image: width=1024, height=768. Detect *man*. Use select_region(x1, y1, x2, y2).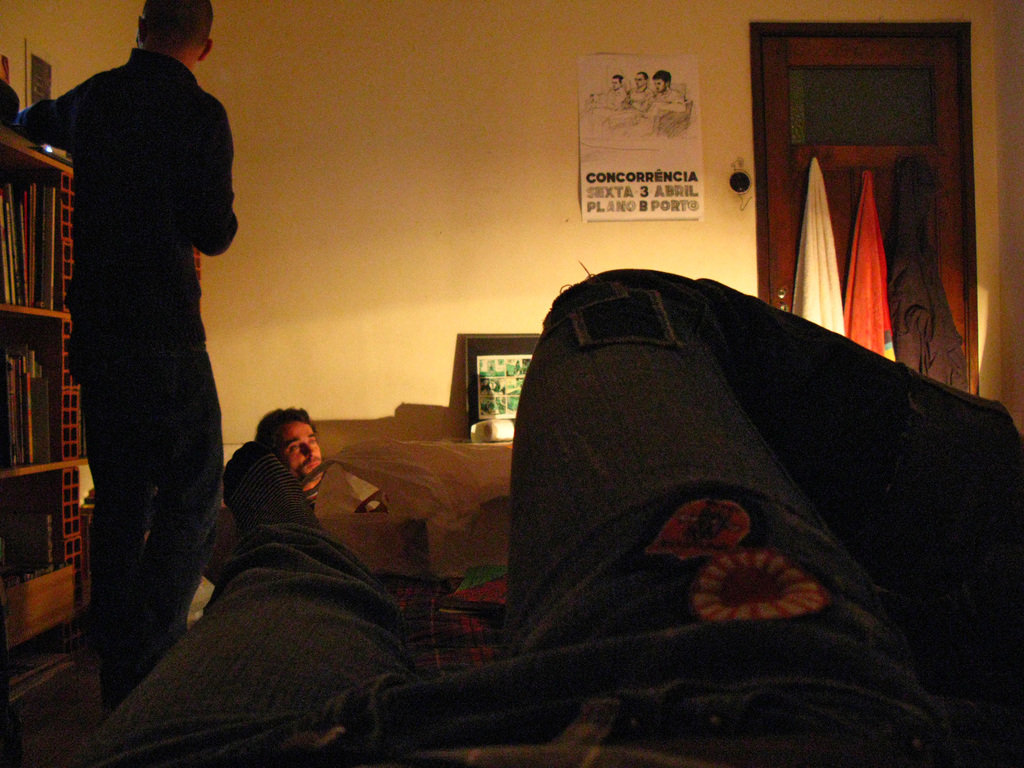
select_region(3, 0, 224, 657).
